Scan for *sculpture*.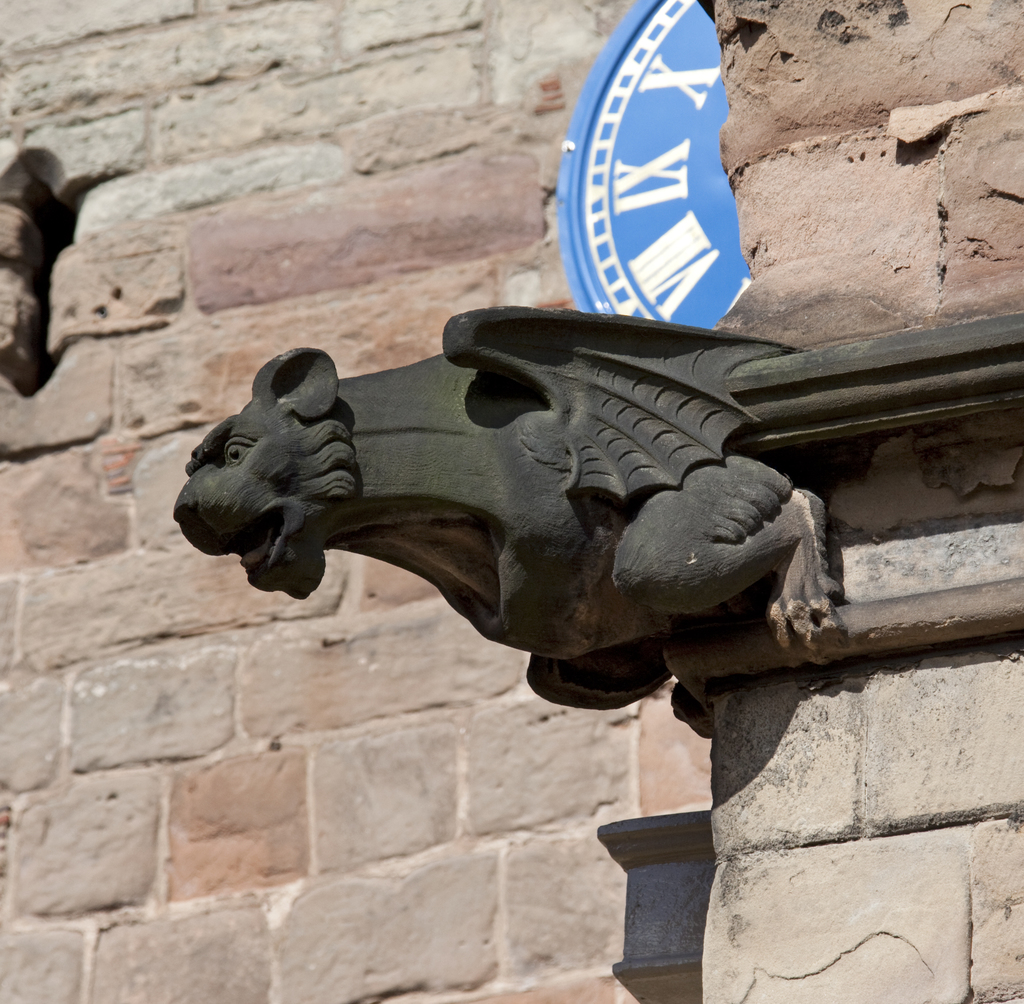
Scan result: select_region(225, 260, 926, 822).
